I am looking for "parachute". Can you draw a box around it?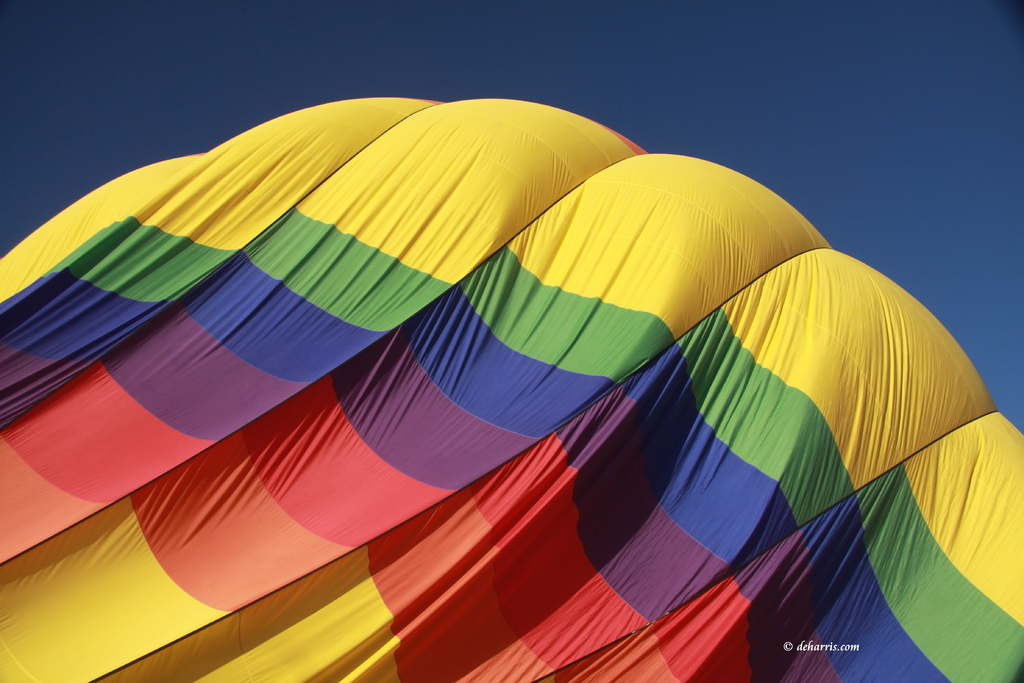
Sure, the bounding box is {"left": 0, "top": 97, "right": 1023, "bottom": 682}.
